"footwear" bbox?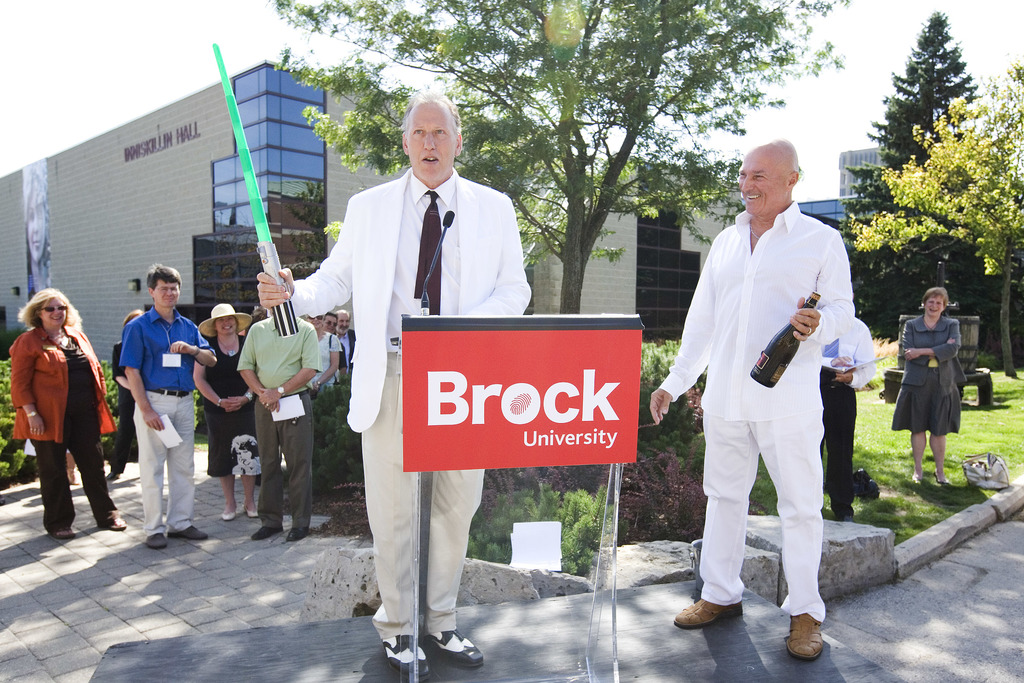
locate(167, 523, 209, 542)
